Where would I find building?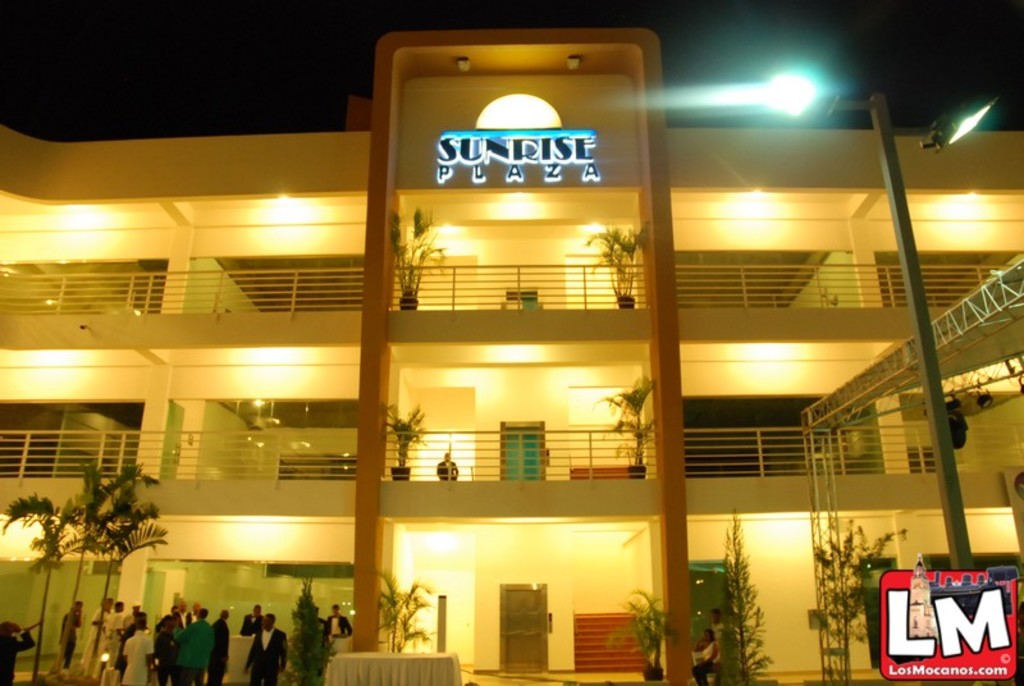
At [0, 0, 1023, 685].
